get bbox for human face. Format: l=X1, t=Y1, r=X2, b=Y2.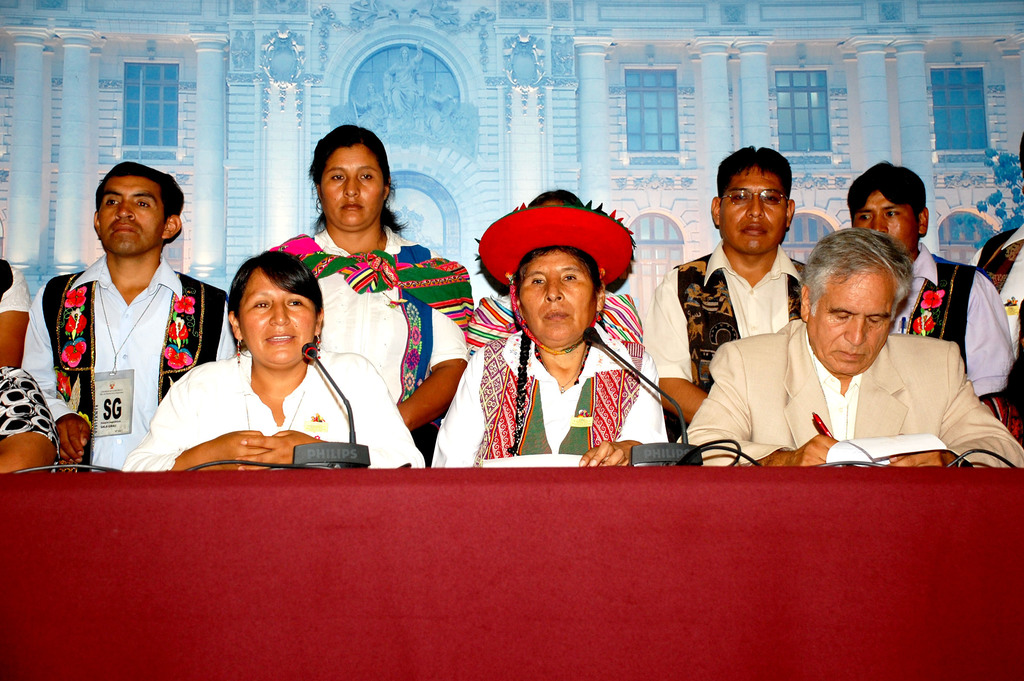
l=846, t=192, r=916, b=258.
